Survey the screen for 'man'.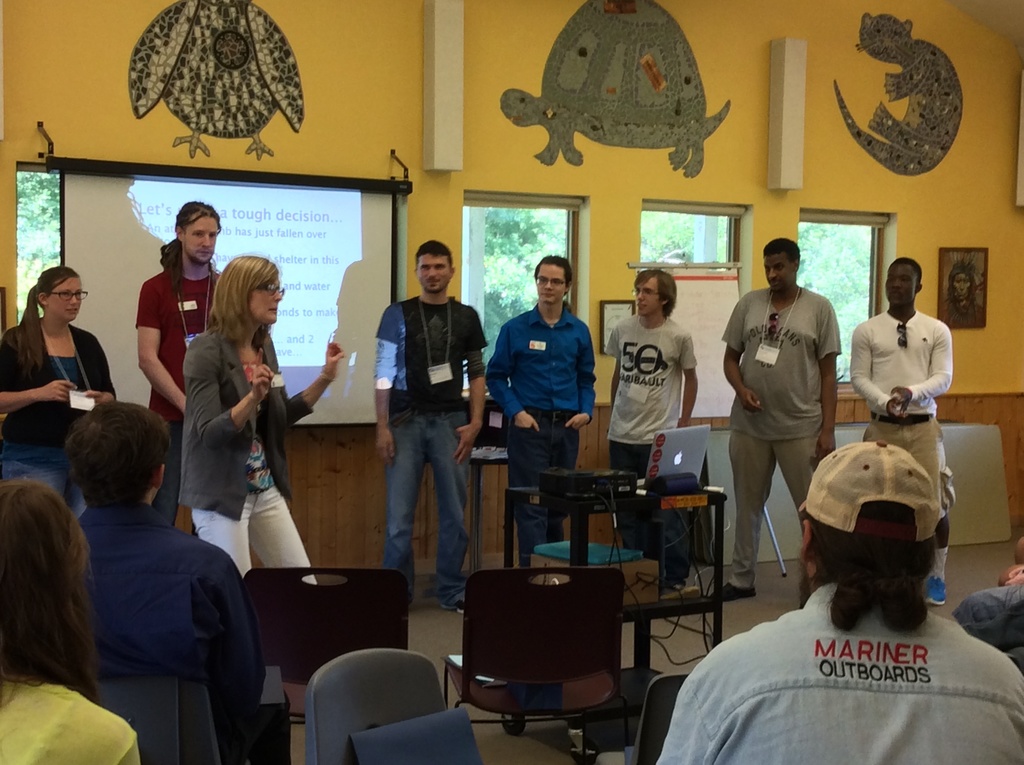
Survey found: detection(484, 259, 595, 584).
